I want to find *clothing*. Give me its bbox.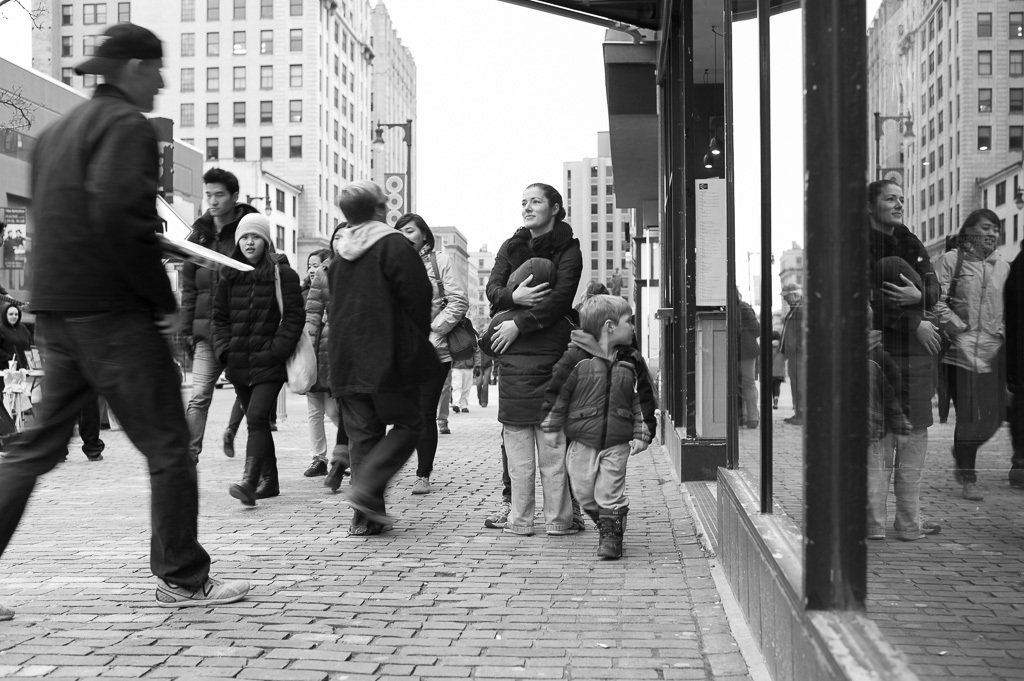
[177, 202, 265, 454].
